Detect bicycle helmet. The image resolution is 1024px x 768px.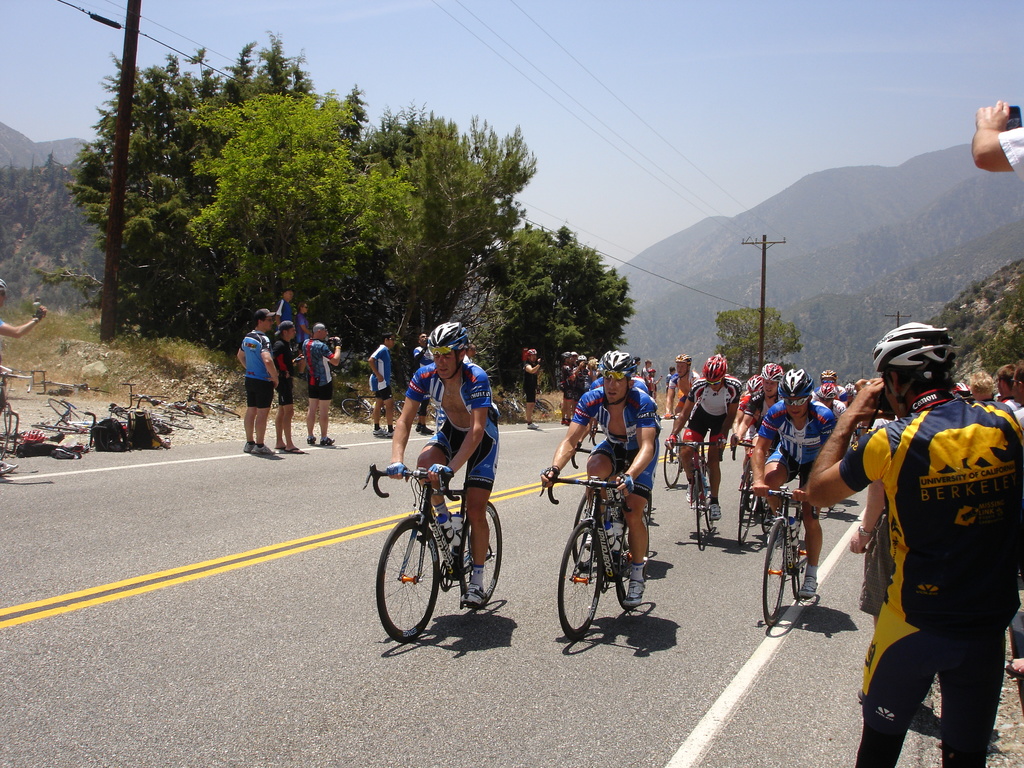
crop(525, 348, 537, 356).
